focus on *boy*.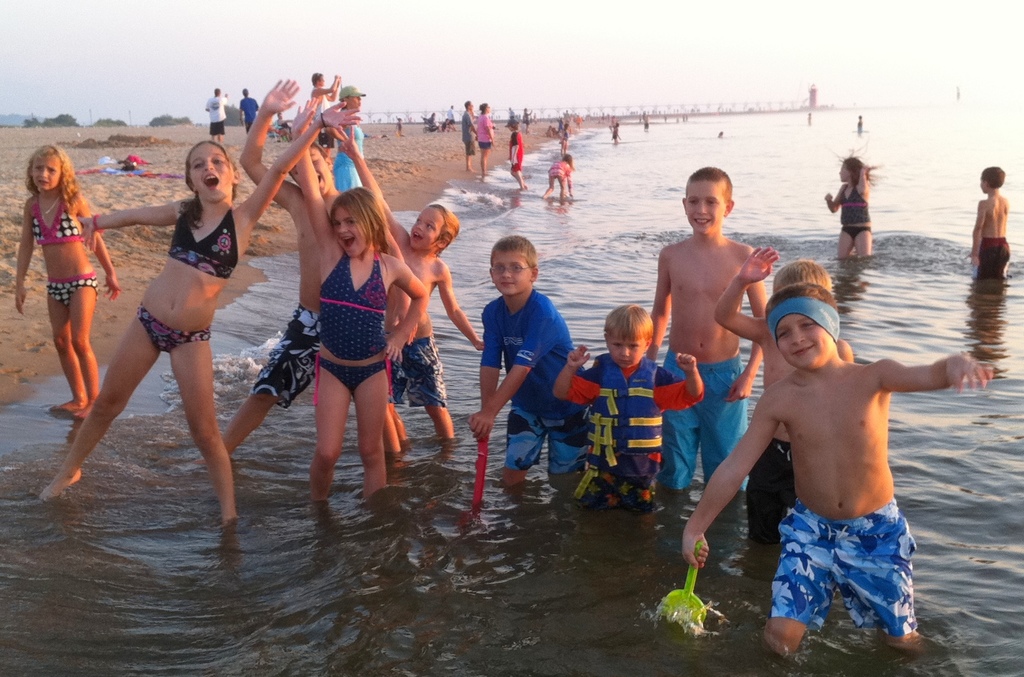
Focused at [left=712, top=249, right=863, bottom=544].
